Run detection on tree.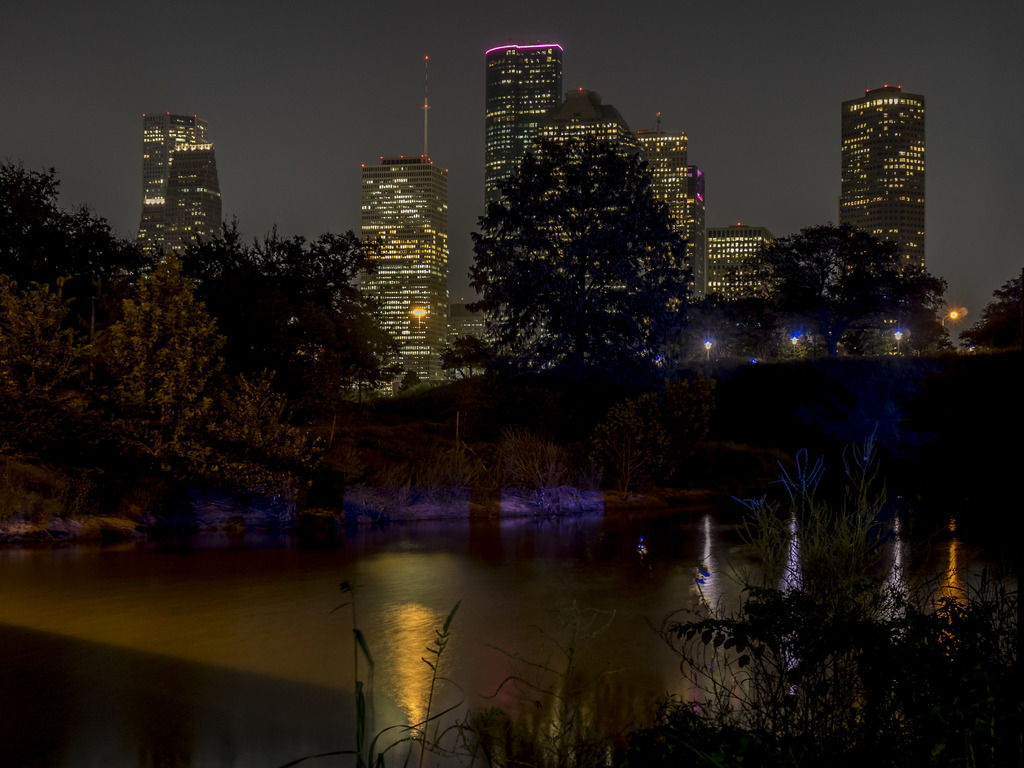
Result: 445 56 722 420.
